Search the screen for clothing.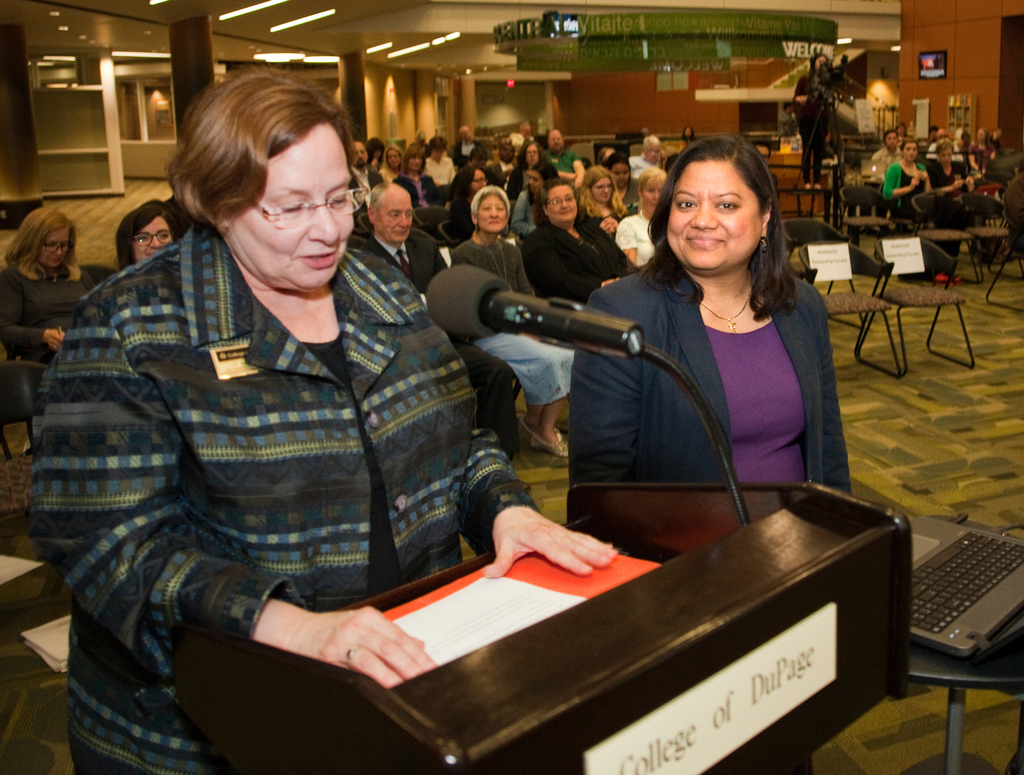
Found at box=[562, 256, 854, 499].
